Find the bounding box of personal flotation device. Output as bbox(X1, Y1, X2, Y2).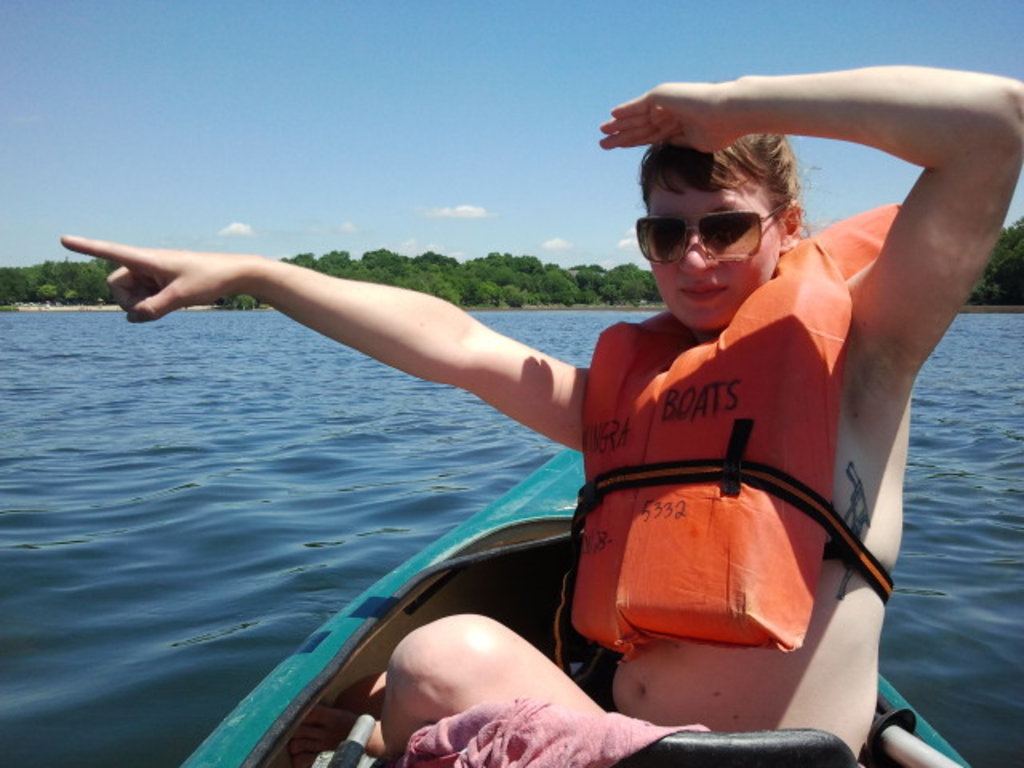
bbox(562, 197, 910, 669).
